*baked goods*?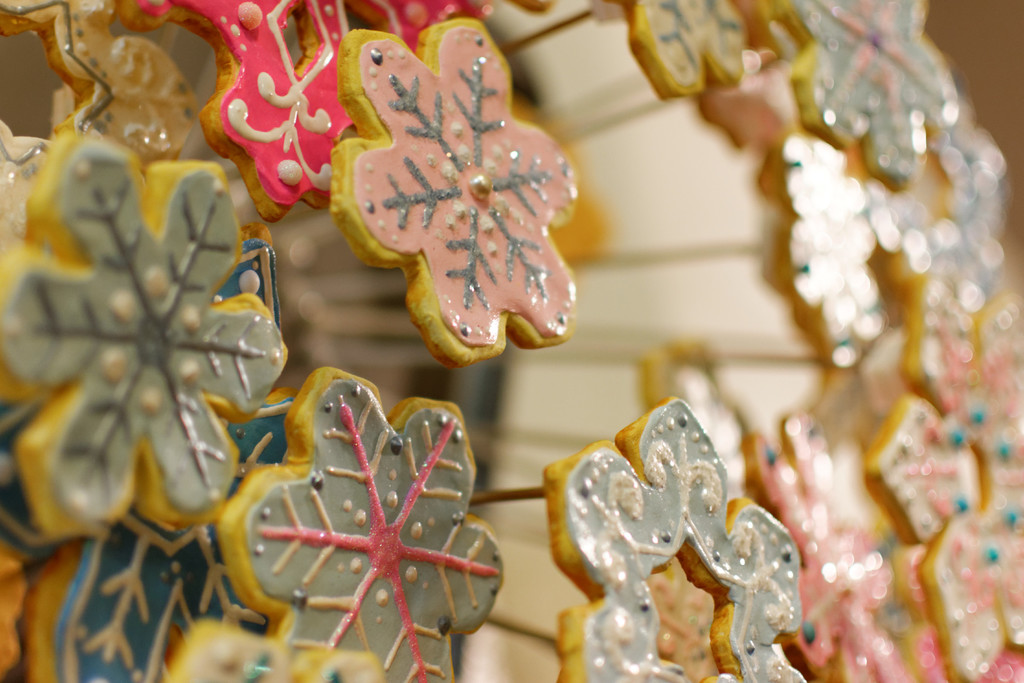
pyautogui.locateOnScreen(0, 242, 301, 682)
